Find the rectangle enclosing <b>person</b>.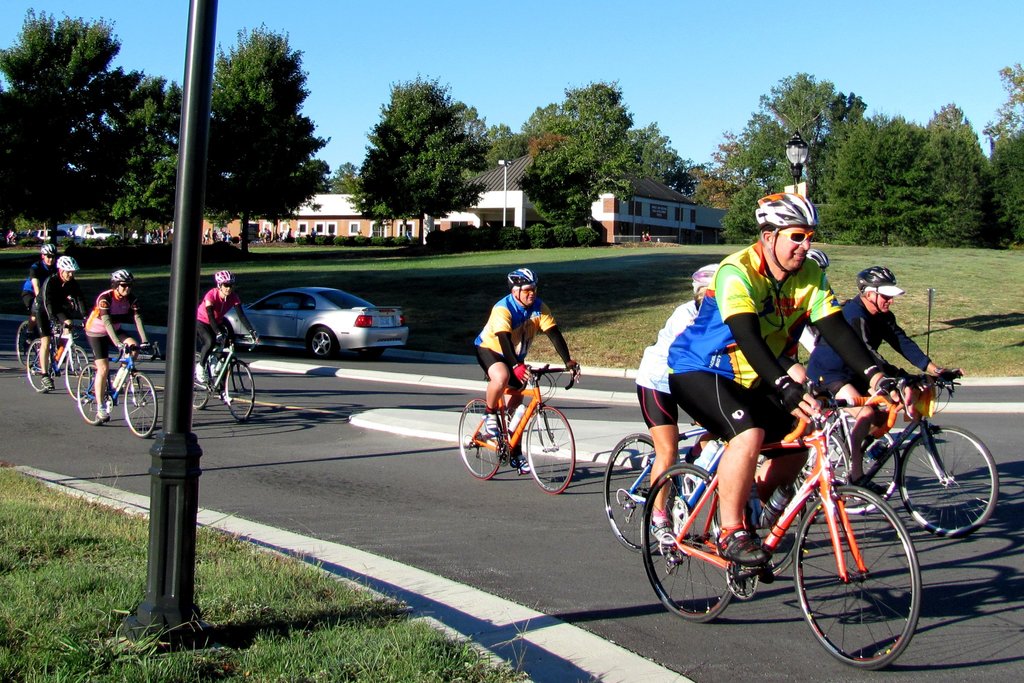
<region>803, 263, 952, 496</region>.
